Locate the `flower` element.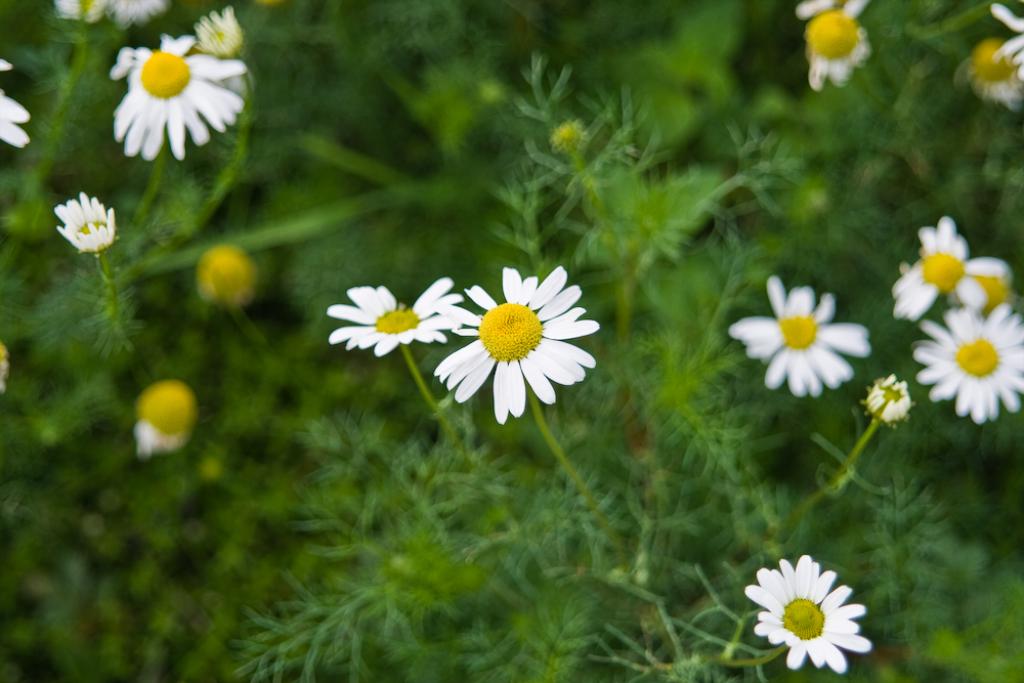
Element bbox: (0,51,34,148).
